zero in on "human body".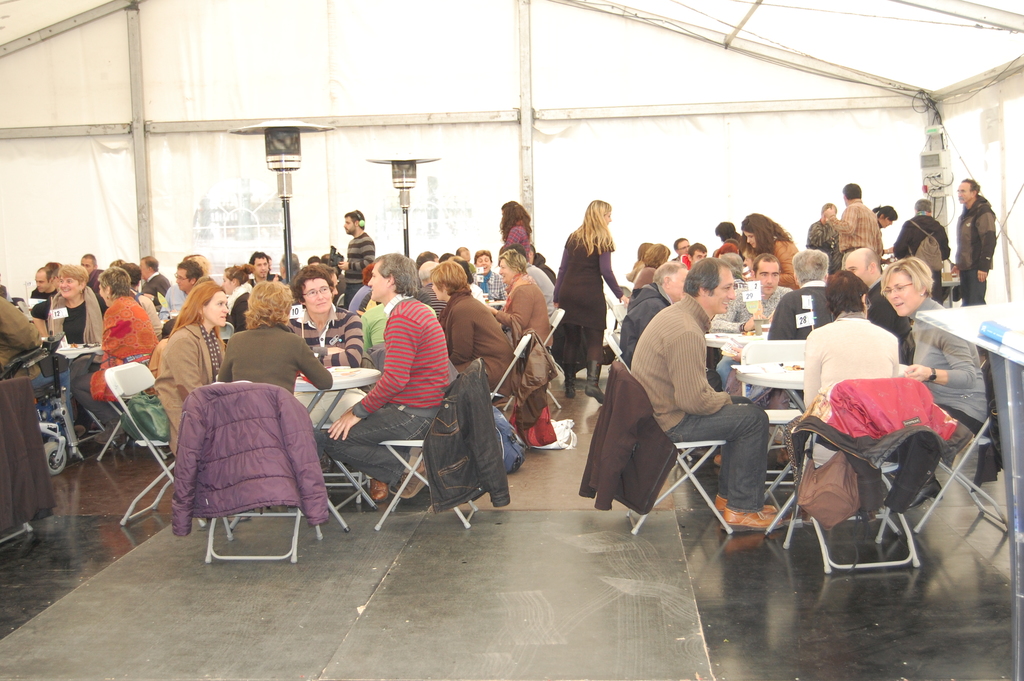
Zeroed in: [x1=154, y1=252, x2=199, y2=322].
